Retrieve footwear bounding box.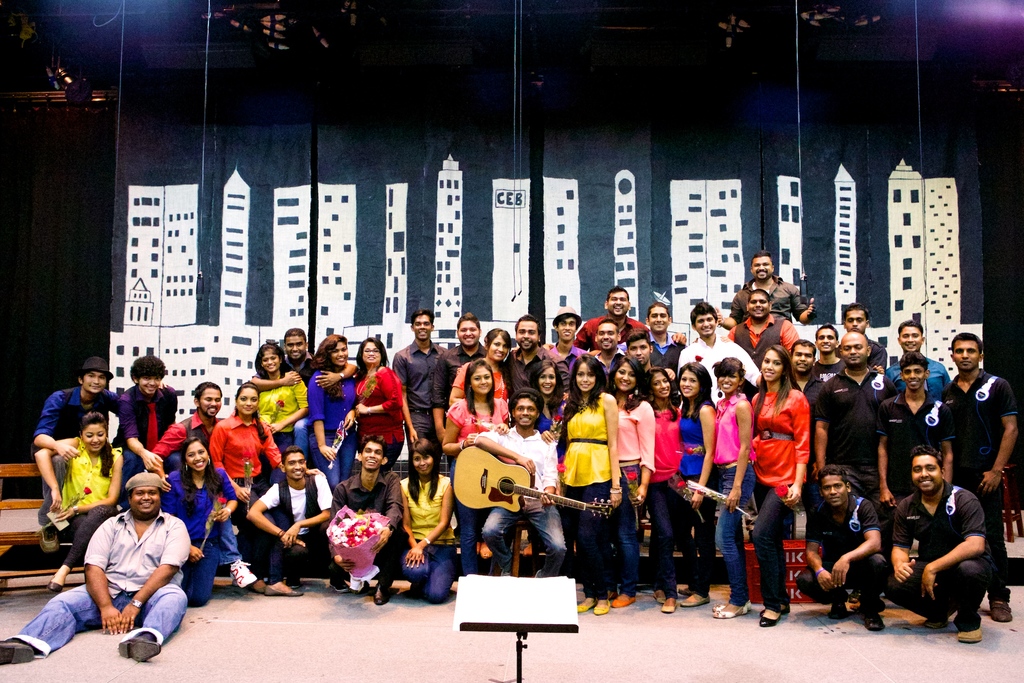
Bounding box: l=757, t=601, r=791, b=616.
